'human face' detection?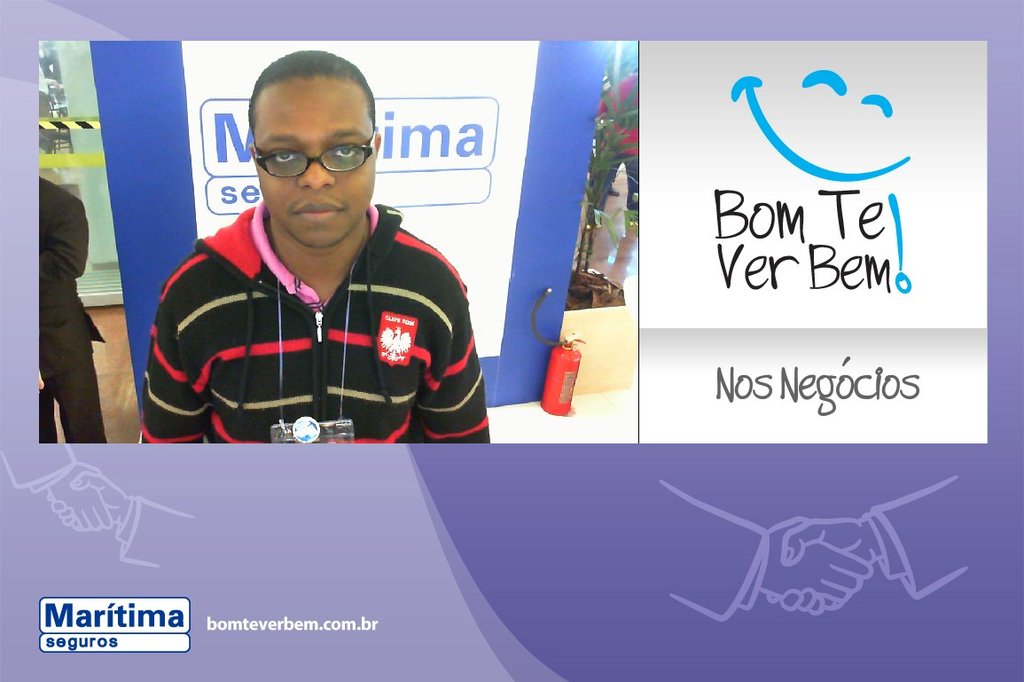
(248, 73, 382, 246)
